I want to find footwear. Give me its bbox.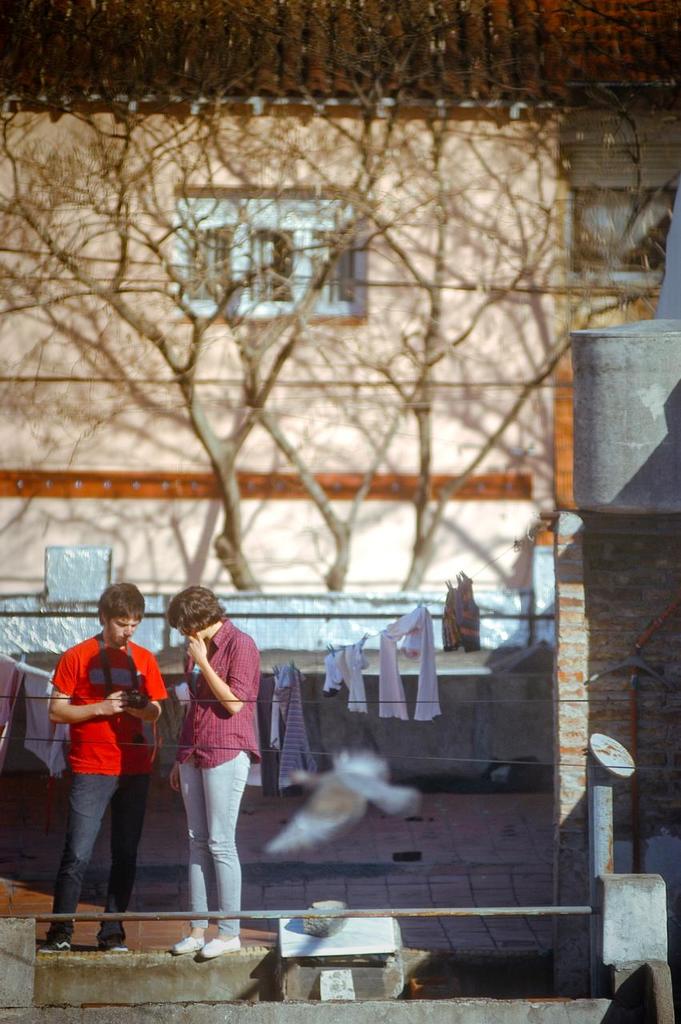
33,938,74,957.
